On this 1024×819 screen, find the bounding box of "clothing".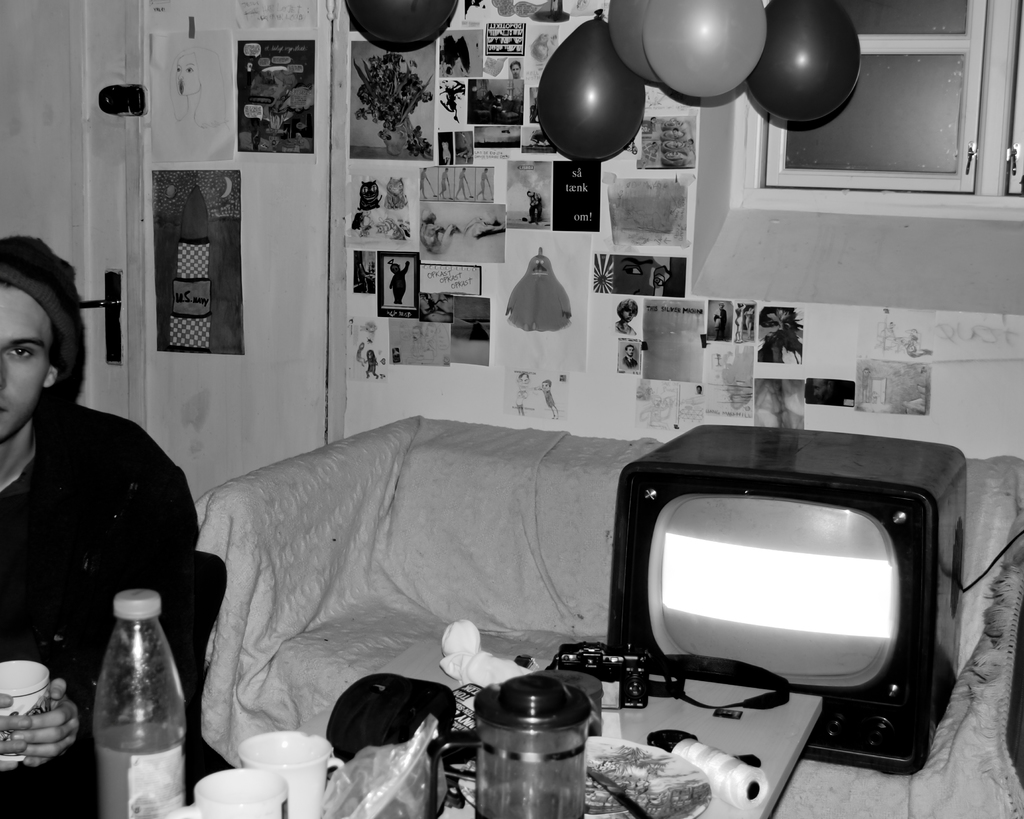
Bounding box: bbox(1, 320, 204, 708).
